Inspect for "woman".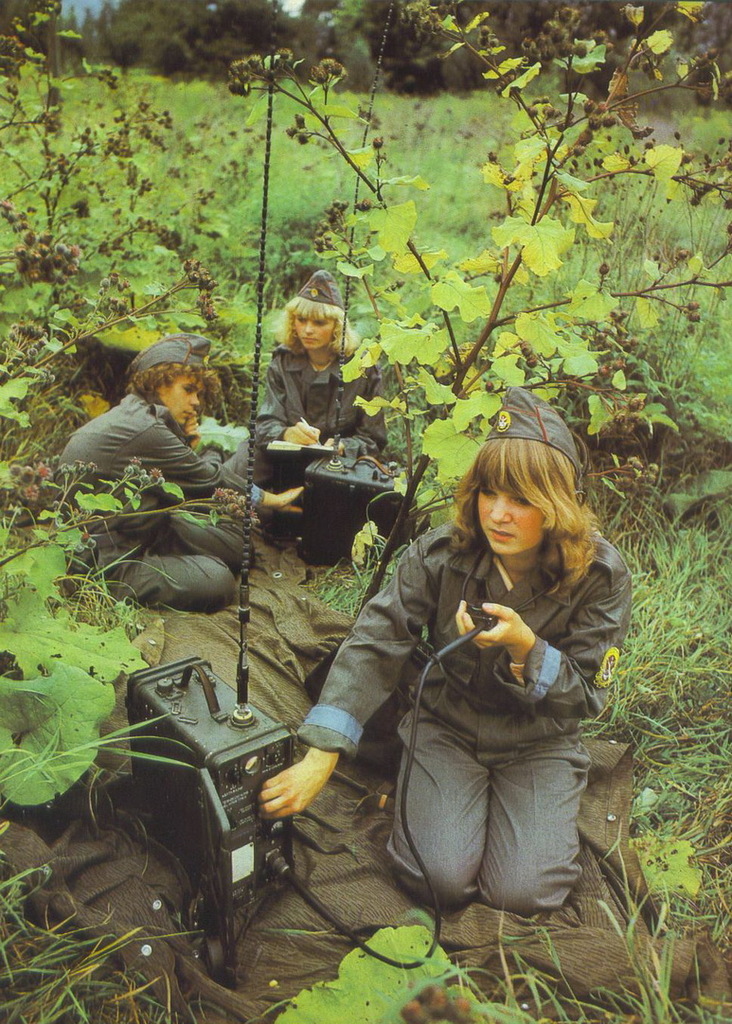
Inspection: [x1=295, y1=385, x2=634, y2=978].
